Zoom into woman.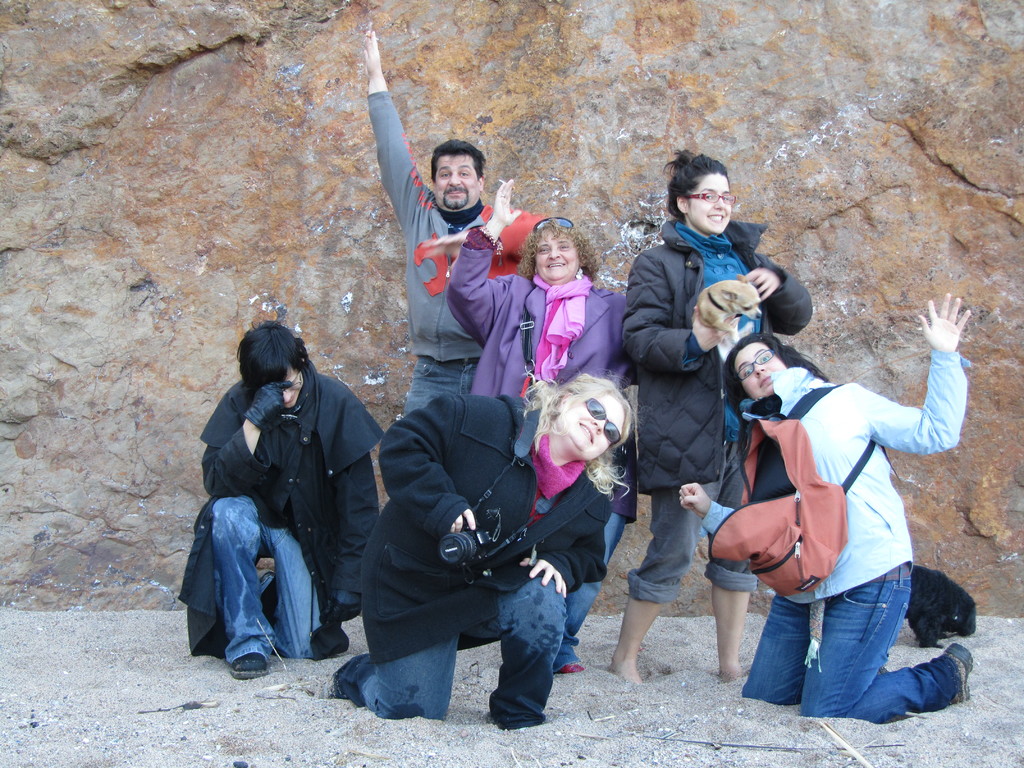
Zoom target: box=[668, 289, 977, 728].
